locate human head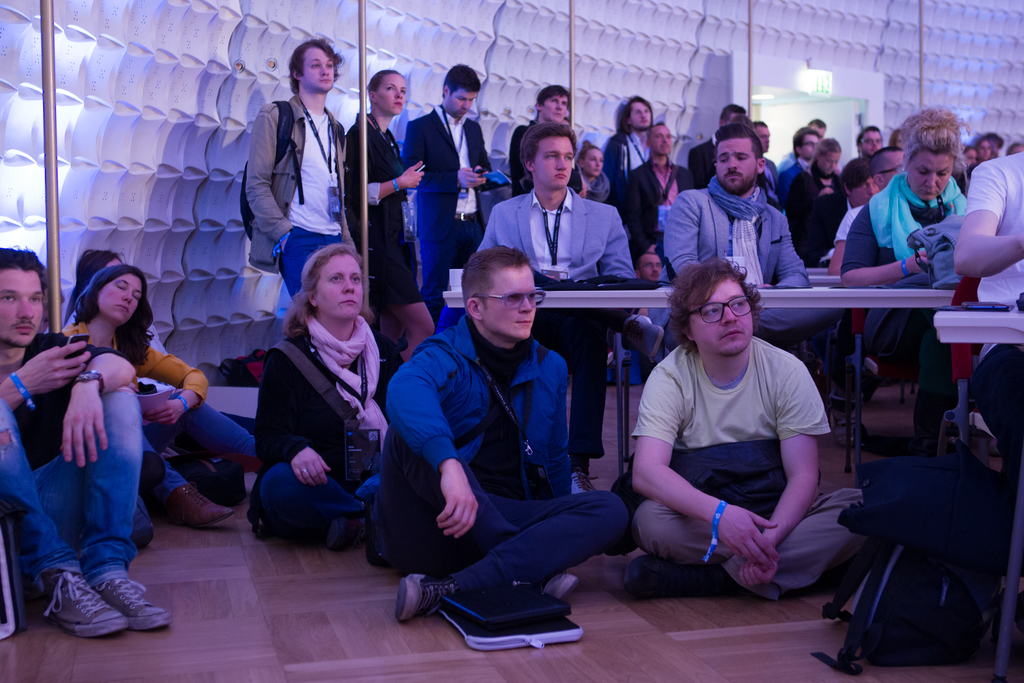
440/63/481/117
